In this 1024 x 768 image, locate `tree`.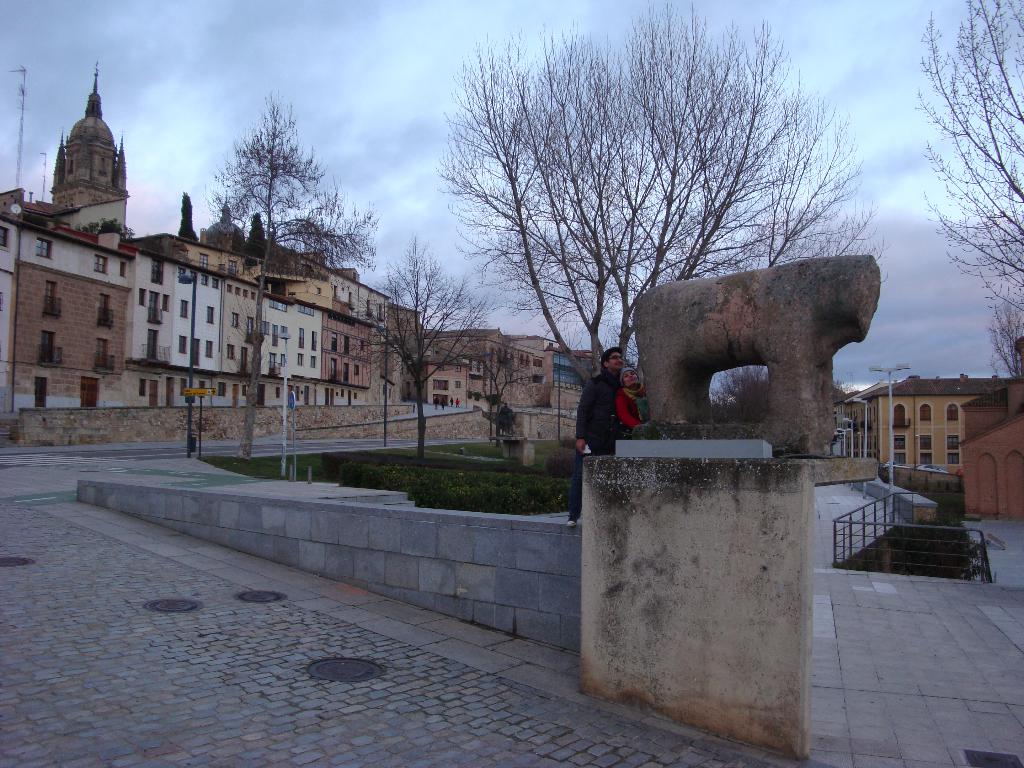
Bounding box: BBox(438, 26, 858, 406).
